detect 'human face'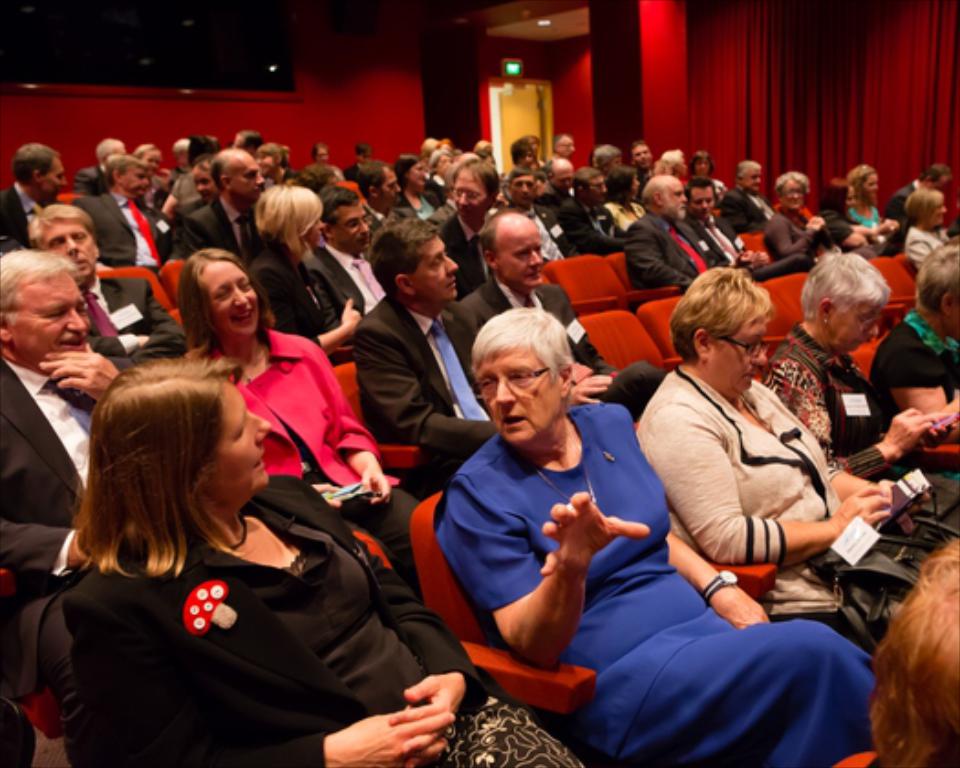
(x1=516, y1=179, x2=530, y2=197)
